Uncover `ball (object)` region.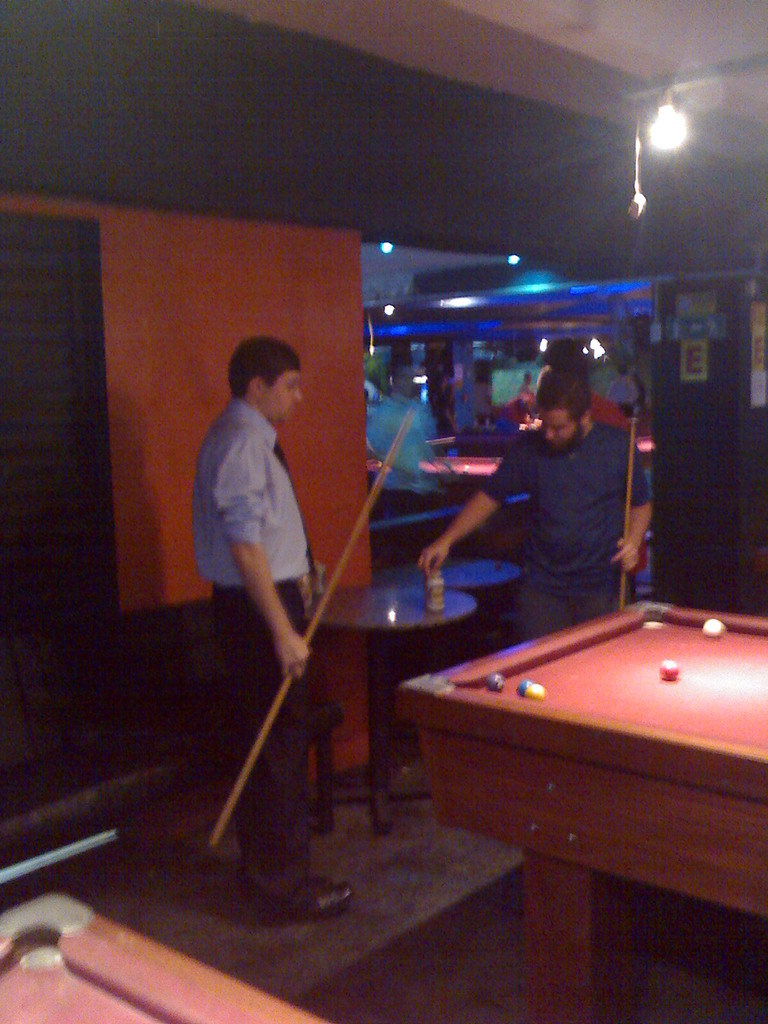
Uncovered: (x1=655, y1=655, x2=680, y2=682).
